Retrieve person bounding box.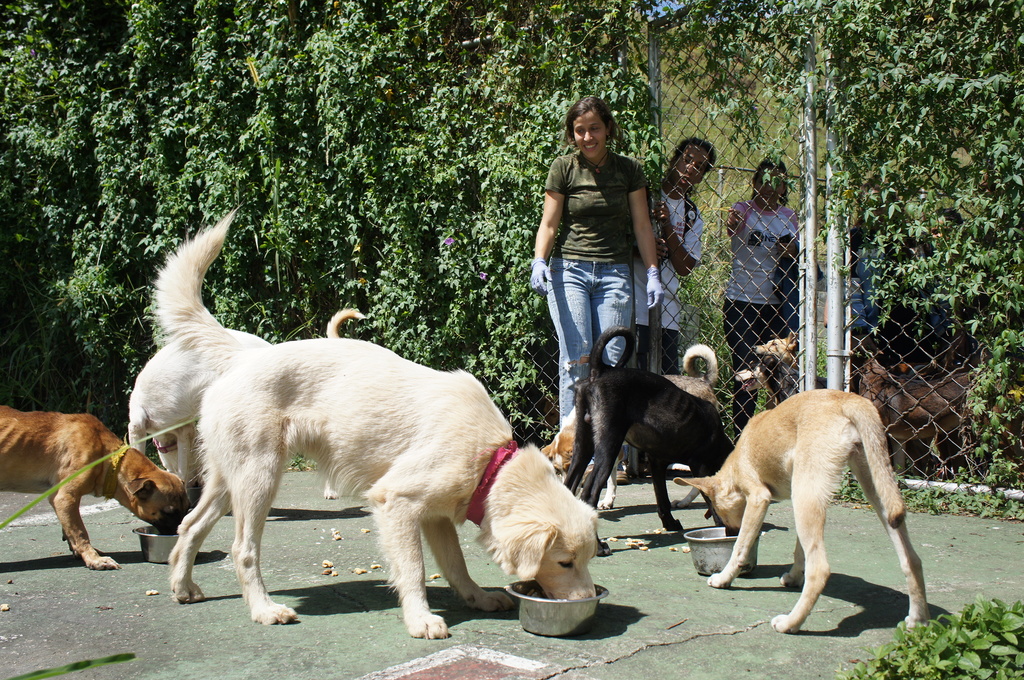
Bounding box: bbox(834, 177, 904, 395).
